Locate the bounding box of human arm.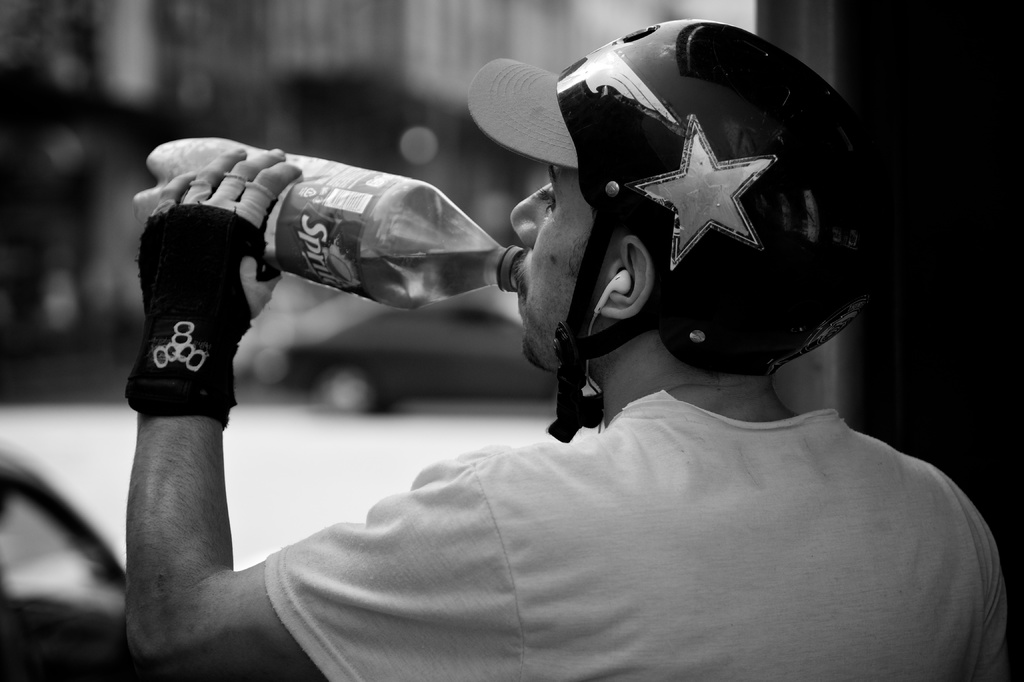
Bounding box: 123:147:488:681.
